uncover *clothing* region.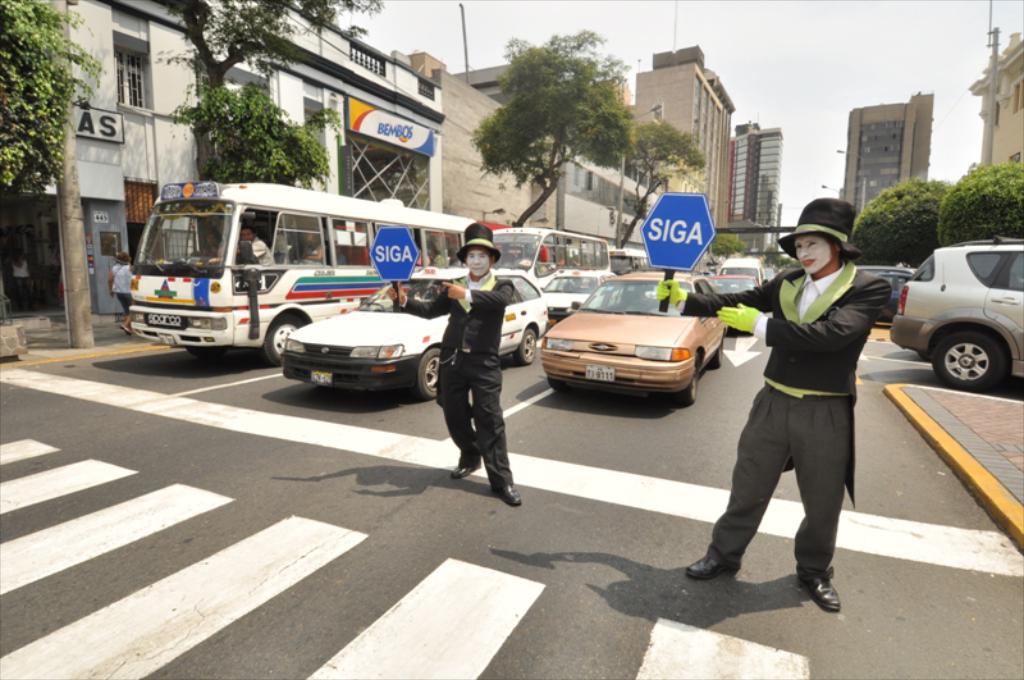
Uncovered: (113, 261, 132, 316).
